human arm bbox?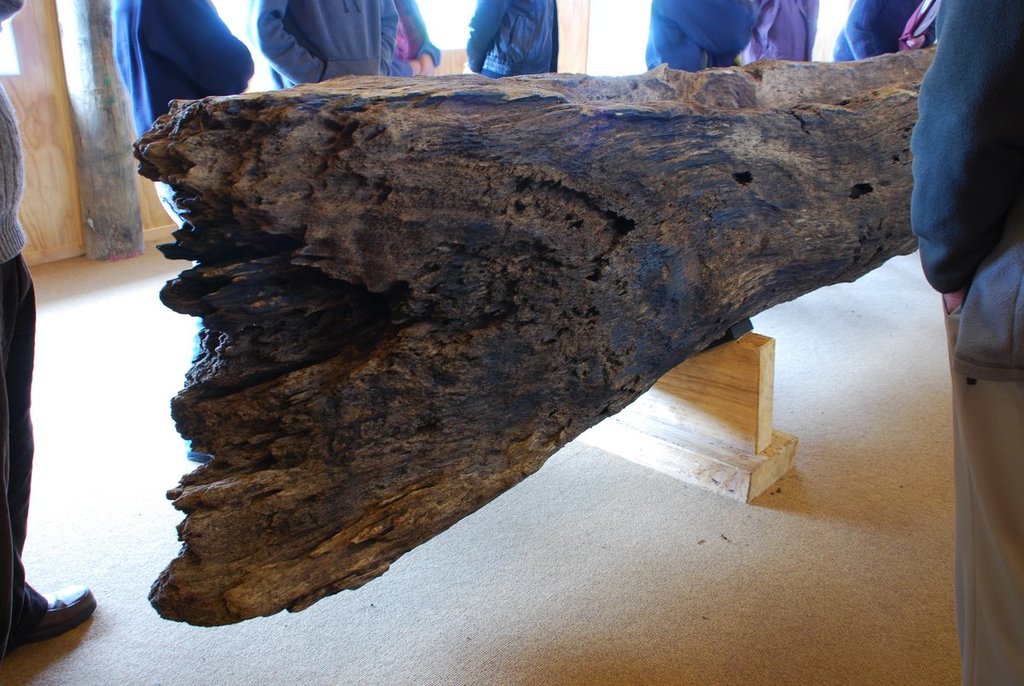
region(845, 19, 878, 60)
